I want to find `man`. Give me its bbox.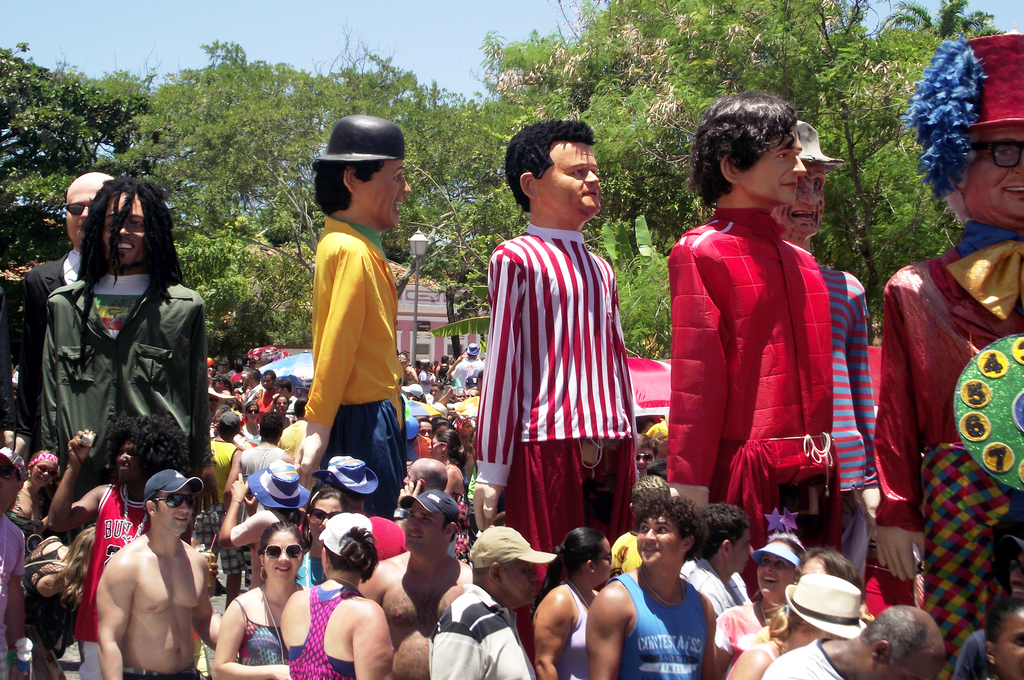
<box>761,605,957,679</box>.
